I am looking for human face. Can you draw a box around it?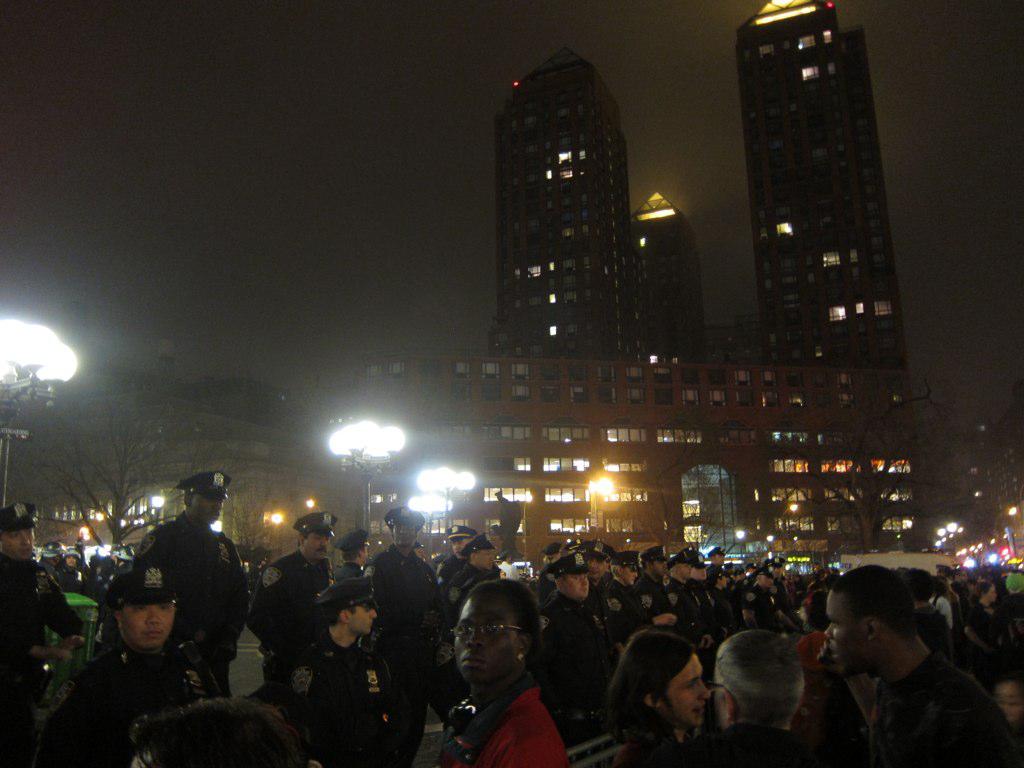
Sure, the bounding box is BBox(121, 604, 174, 648).
